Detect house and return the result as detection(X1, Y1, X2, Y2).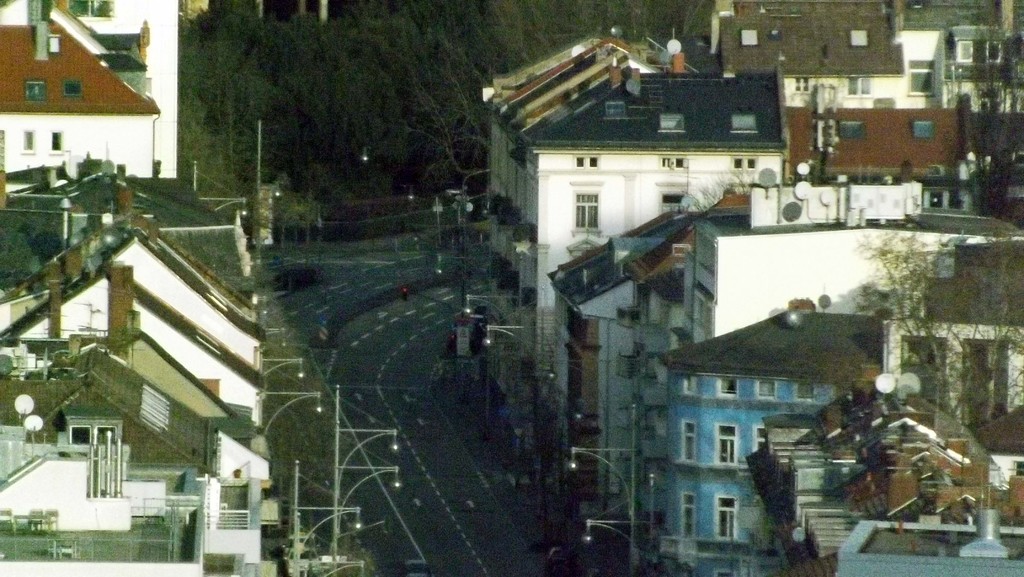
detection(624, 254, 908, 576).
